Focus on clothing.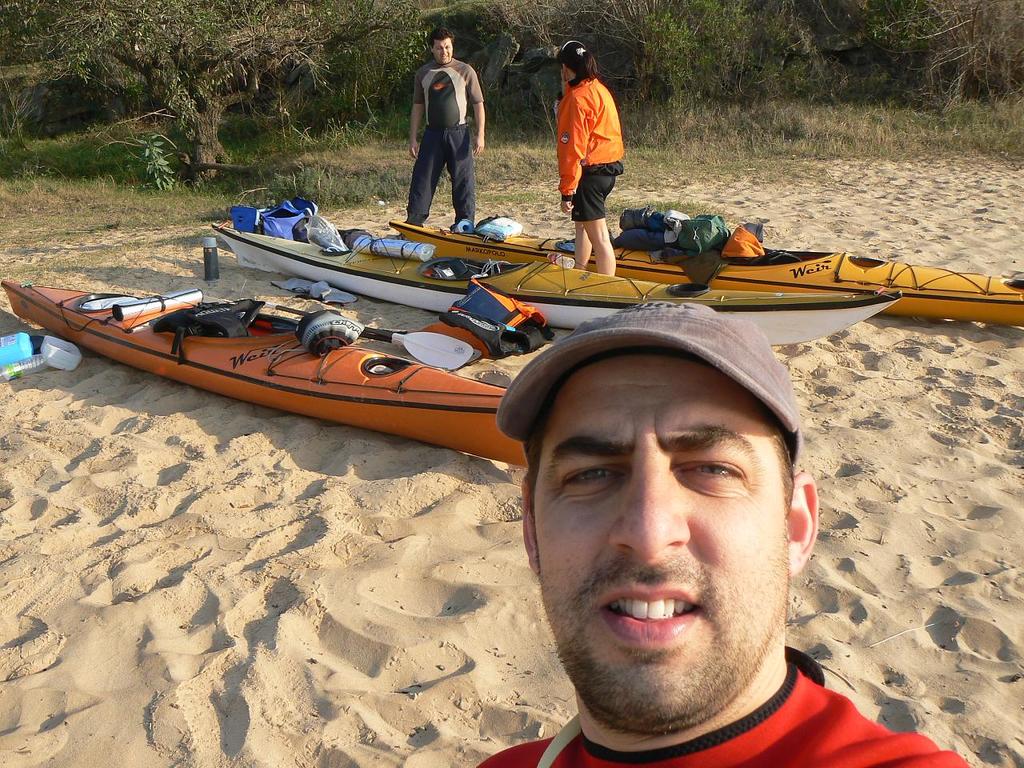
Focused at detection(404, 56, 482, 228).
